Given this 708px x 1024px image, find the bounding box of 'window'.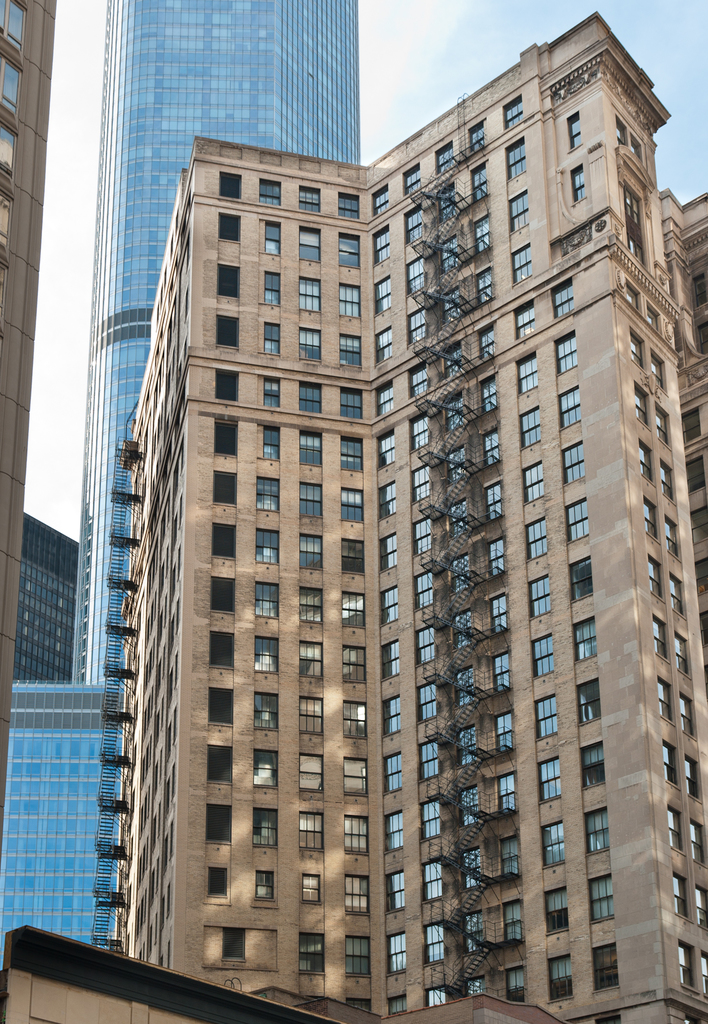
Rect(211, 413, 236, 455).
